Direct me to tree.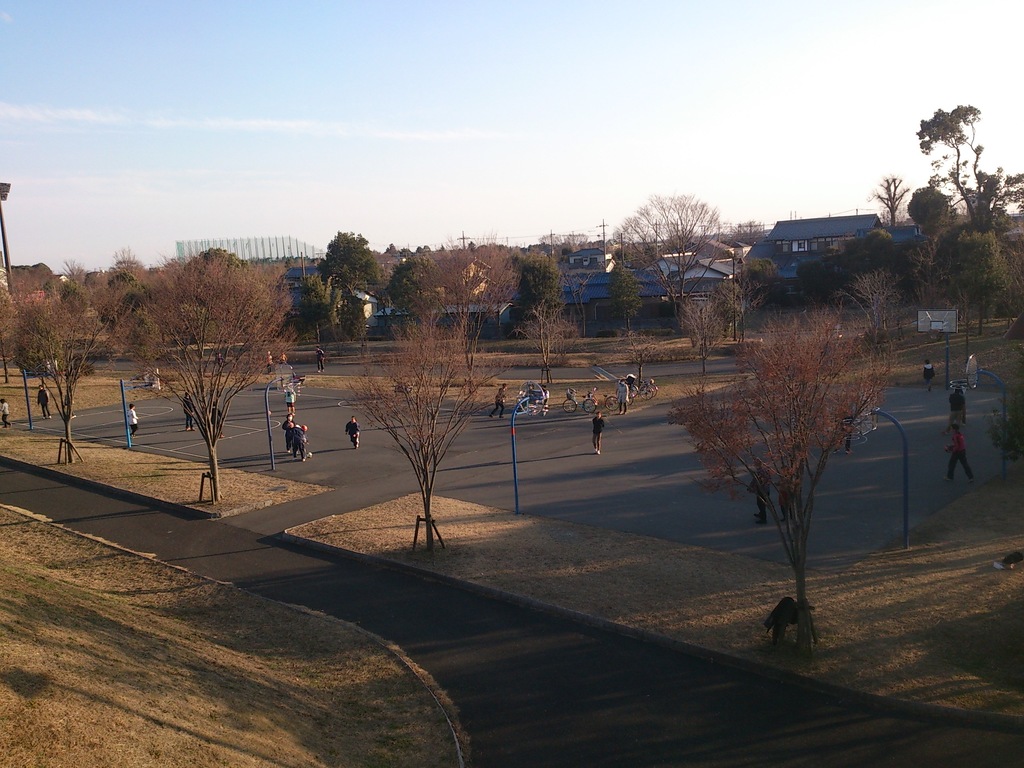
Direction: x1=618, y1=262, x2=639, y2=334.
